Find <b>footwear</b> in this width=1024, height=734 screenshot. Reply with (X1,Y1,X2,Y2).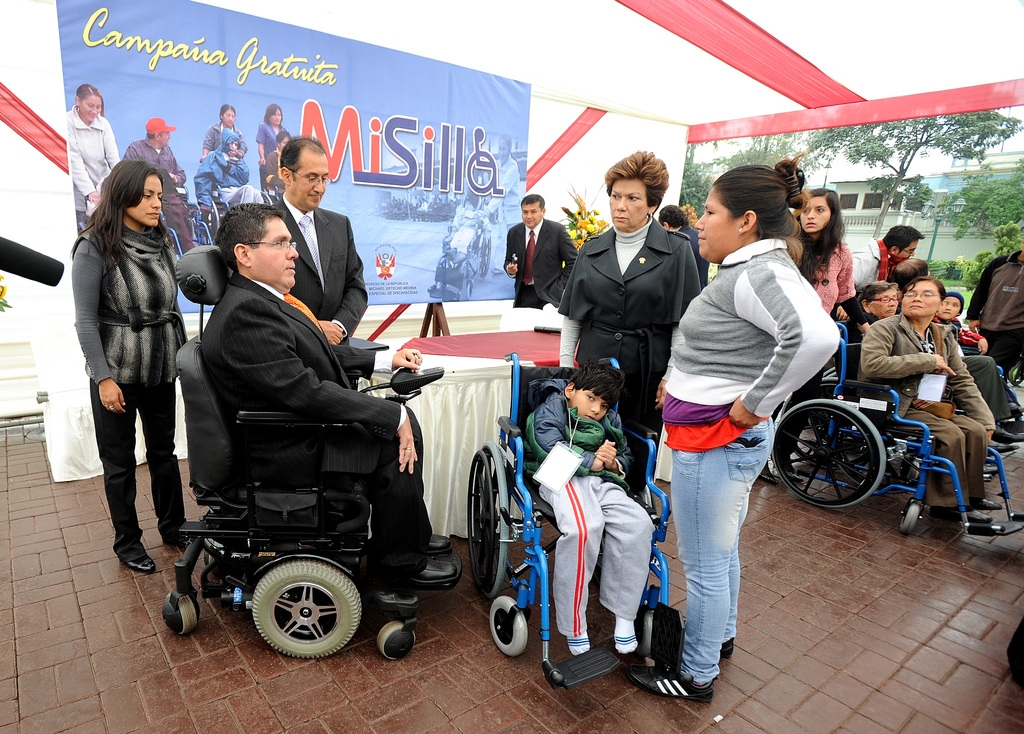
(974,498,1003,509).
